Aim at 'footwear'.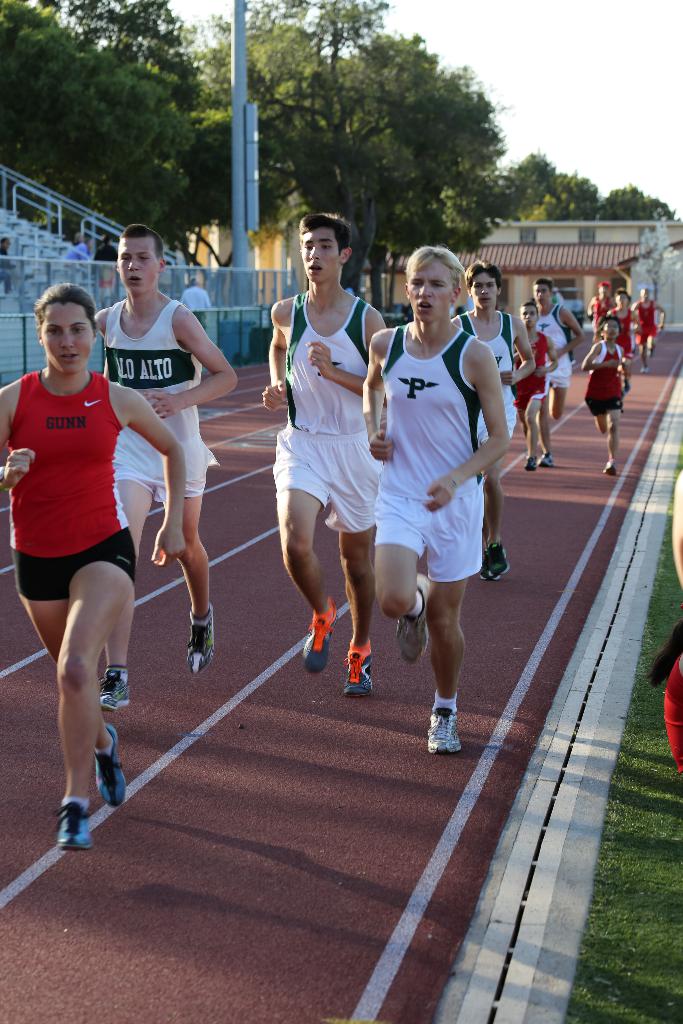
Aimed at bbox(103, 668, 139, 713).
